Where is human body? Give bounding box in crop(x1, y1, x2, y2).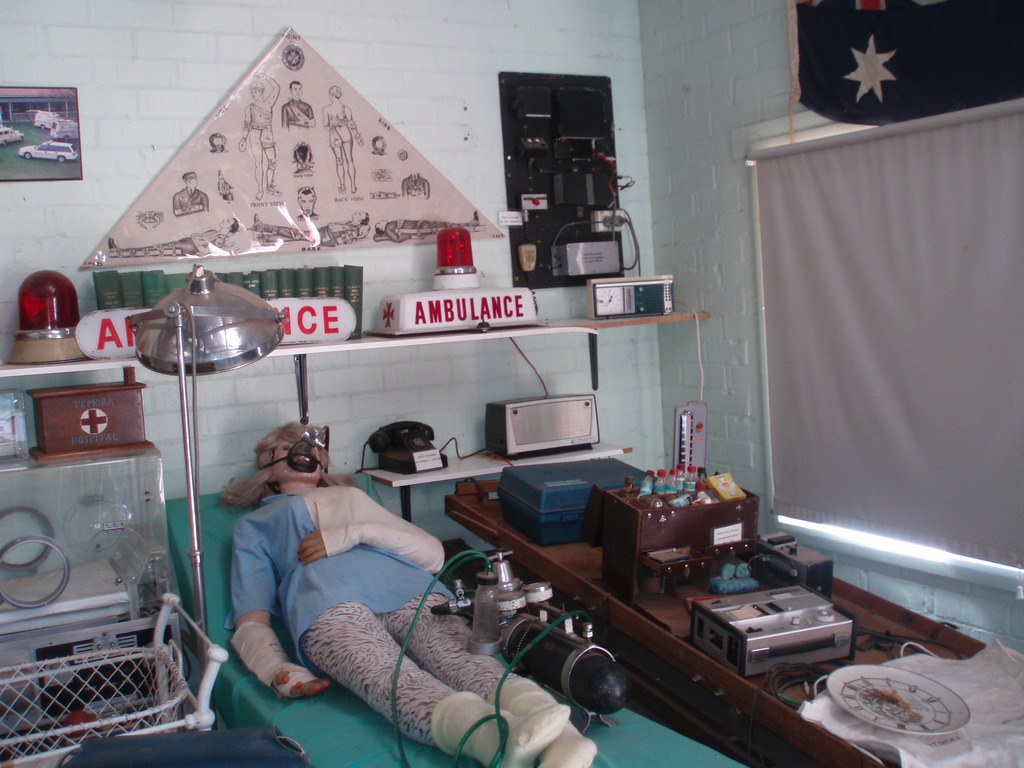
crop(110, 228, 227, 260).
